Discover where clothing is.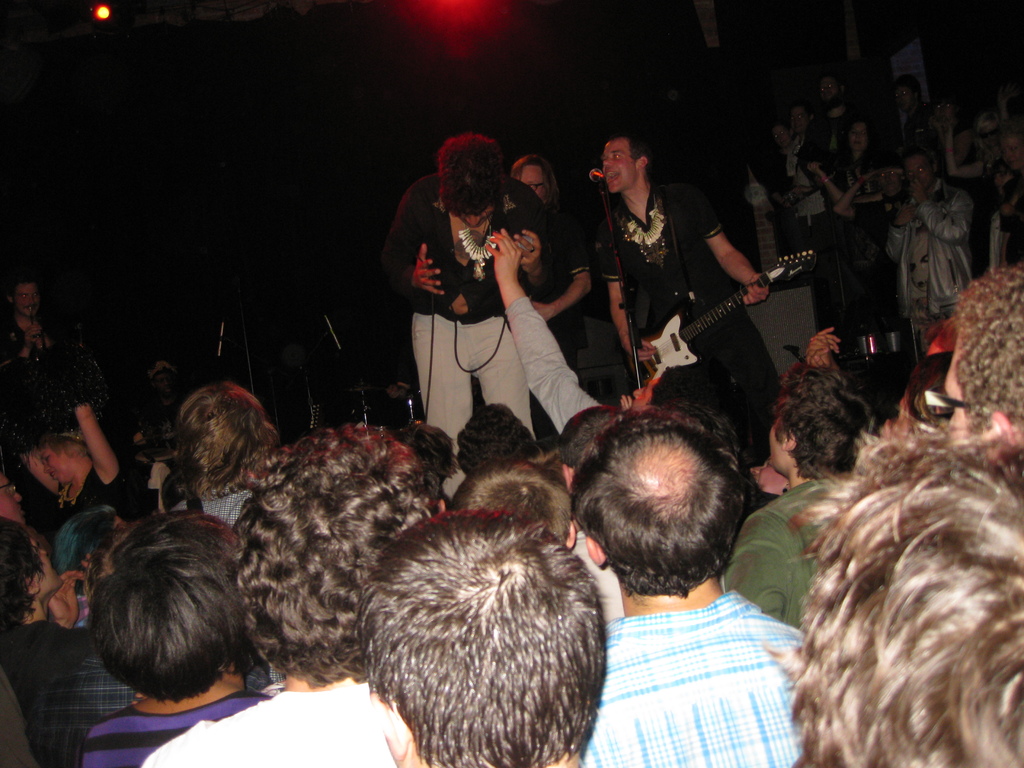
Discovered at crop(133, 662, 396, 767).
